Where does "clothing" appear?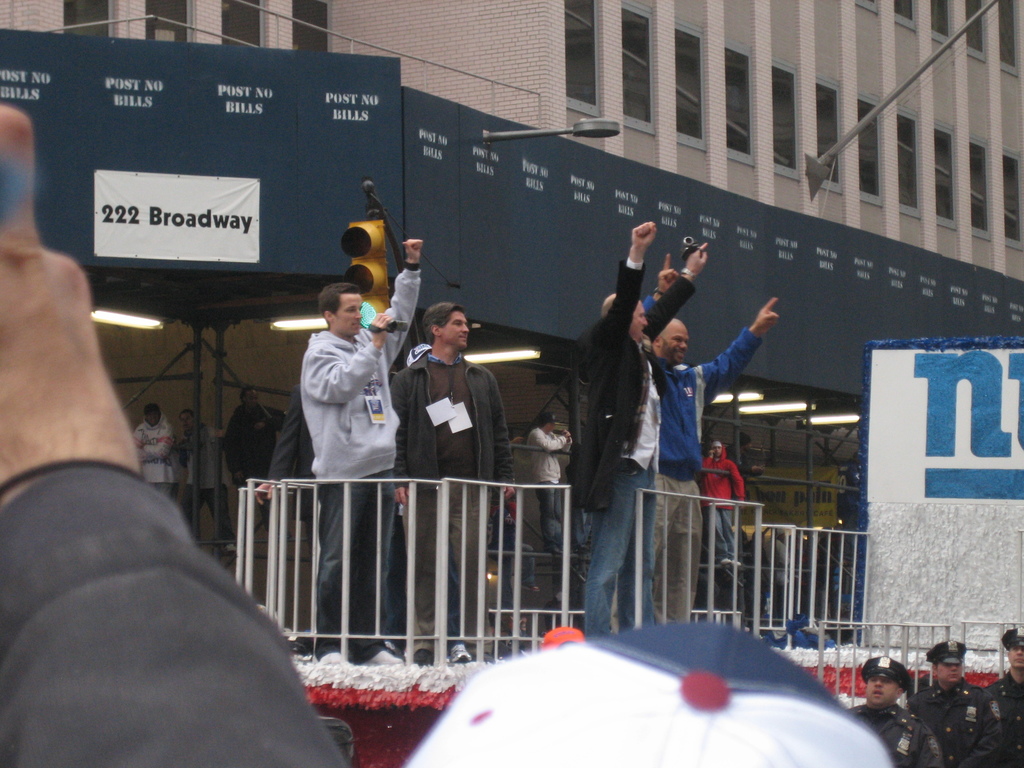
Appears at x1=174, y1=425, x2=227, y2=539.
